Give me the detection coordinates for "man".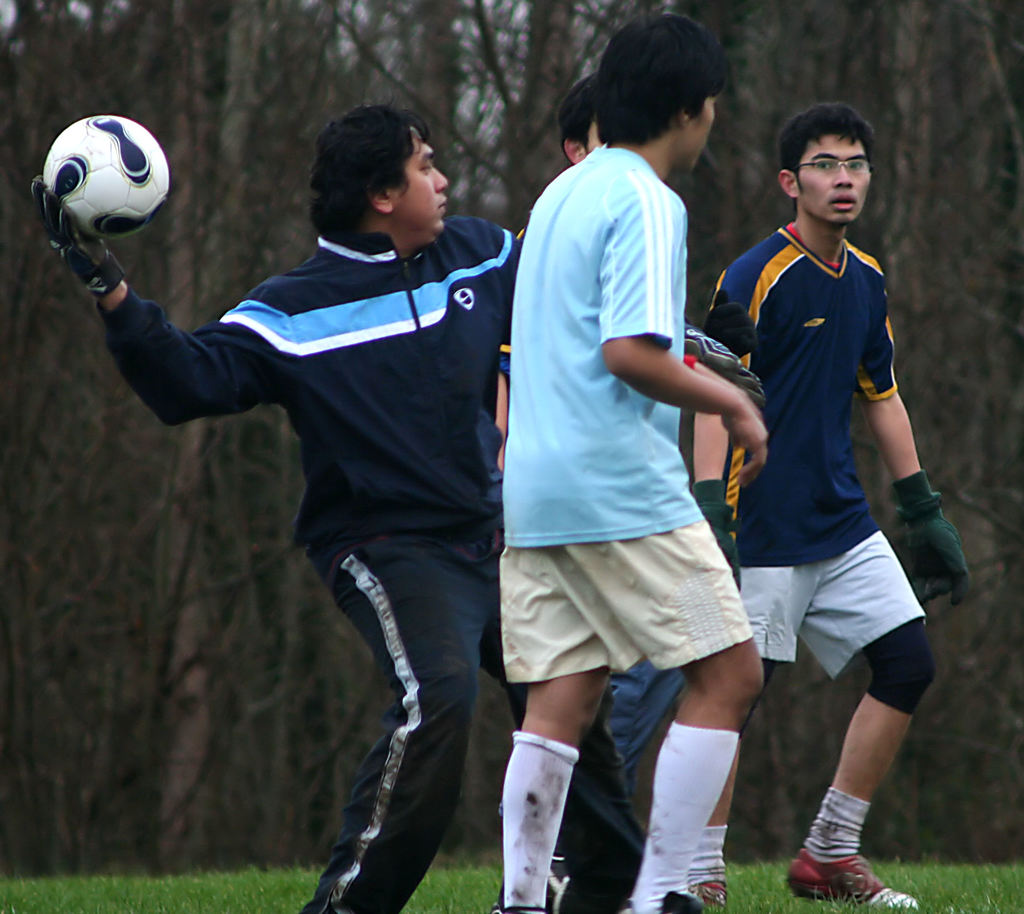
29,100,767,913.
